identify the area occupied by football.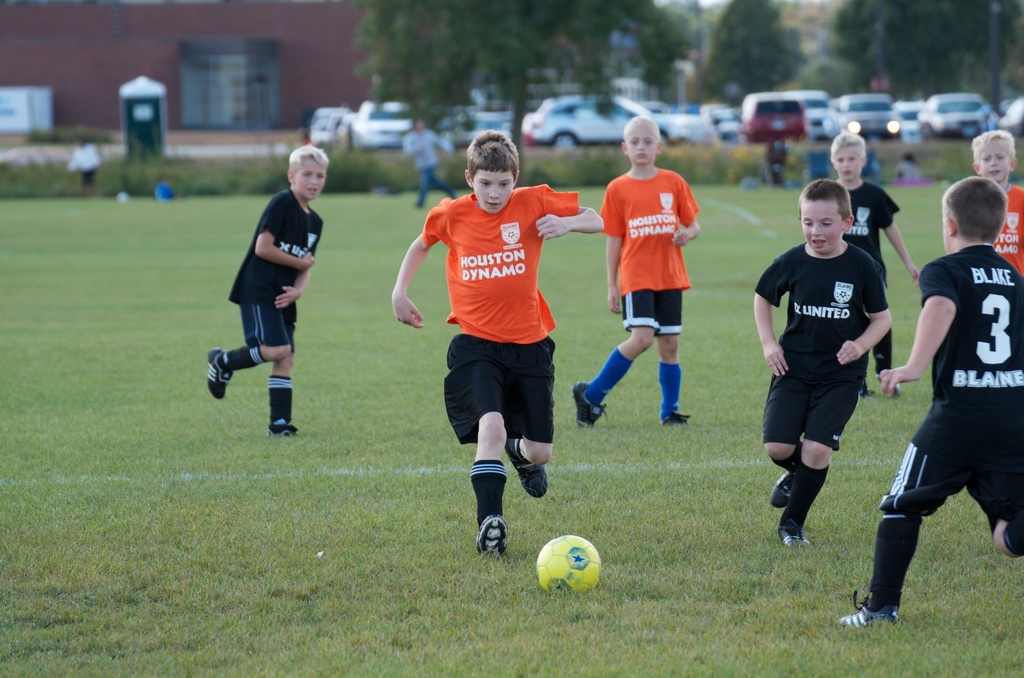
Area: Rect(534, 535, 602, 597).
